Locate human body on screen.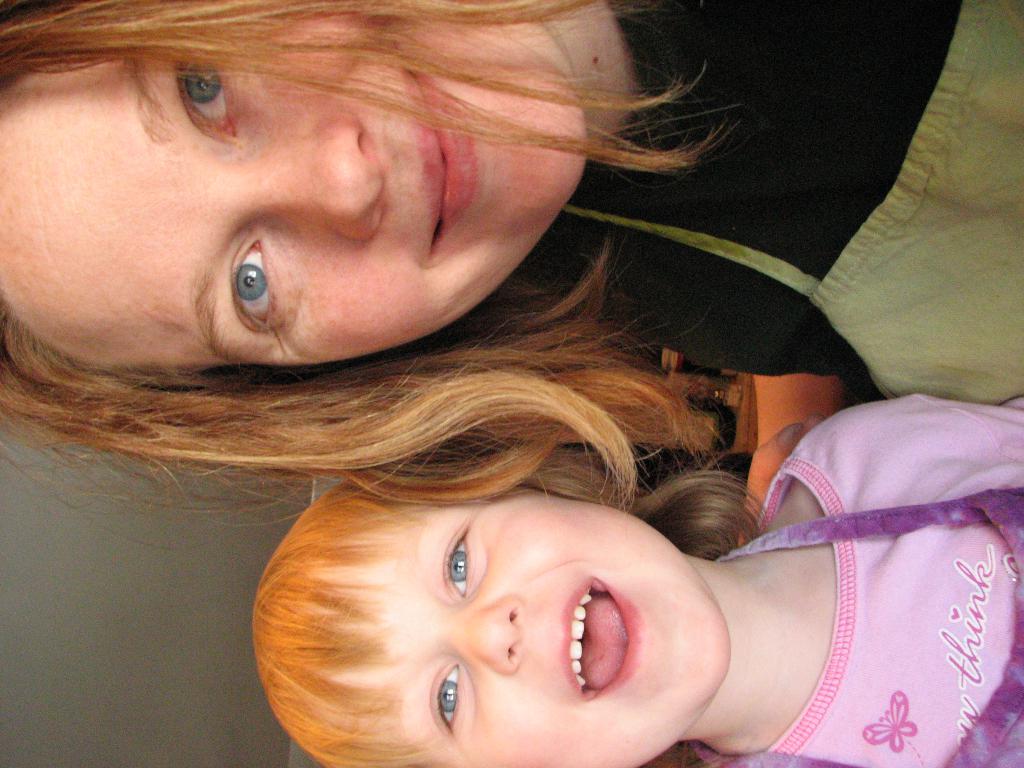
On screen at {"x1": 0, "y1": 0, "x2": 1023, "y2": 511}.
